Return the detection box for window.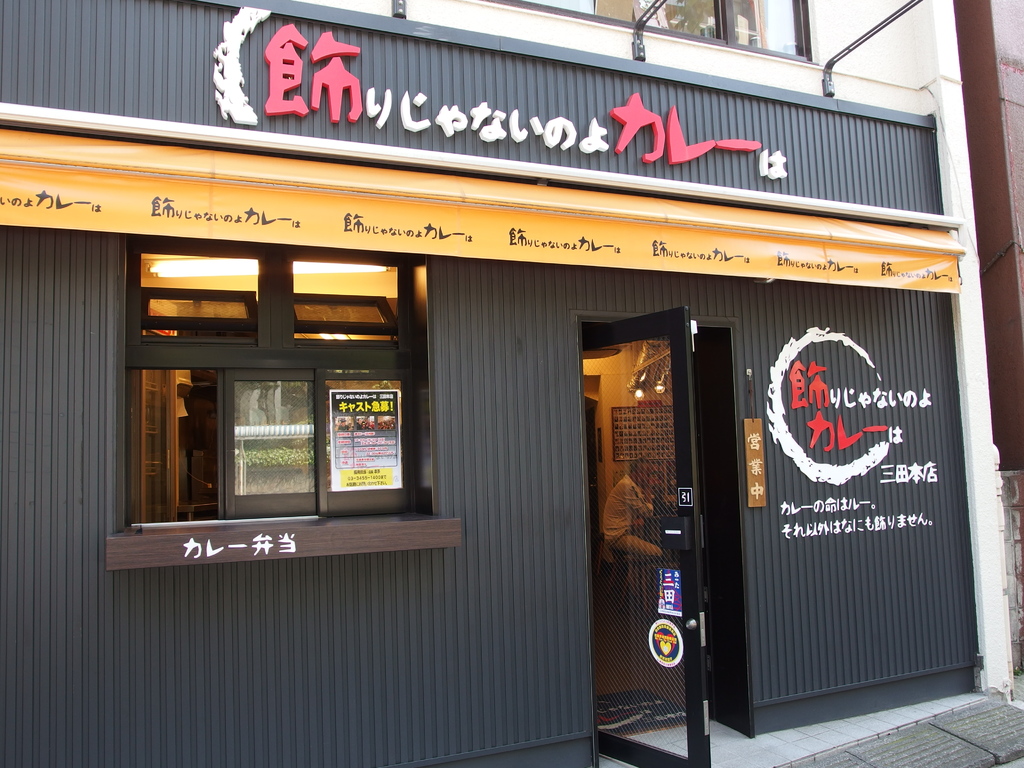
[x1=596, y1=0, x2=820, y2=68].
